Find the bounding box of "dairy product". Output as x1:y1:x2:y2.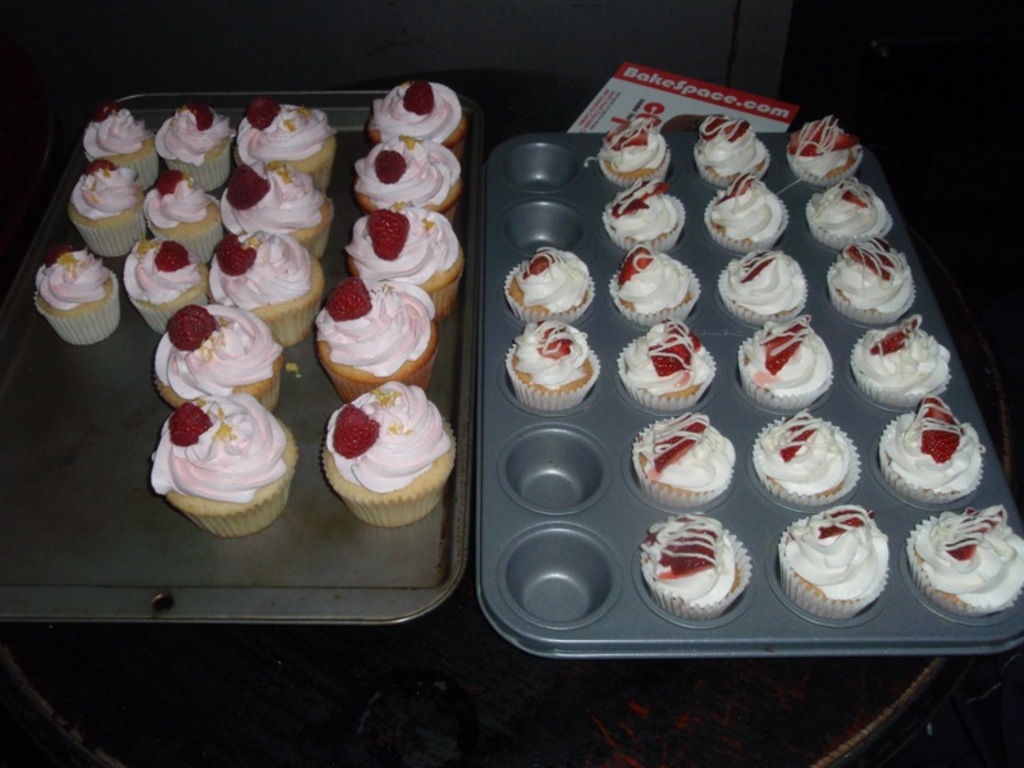
760:411:856:488.
